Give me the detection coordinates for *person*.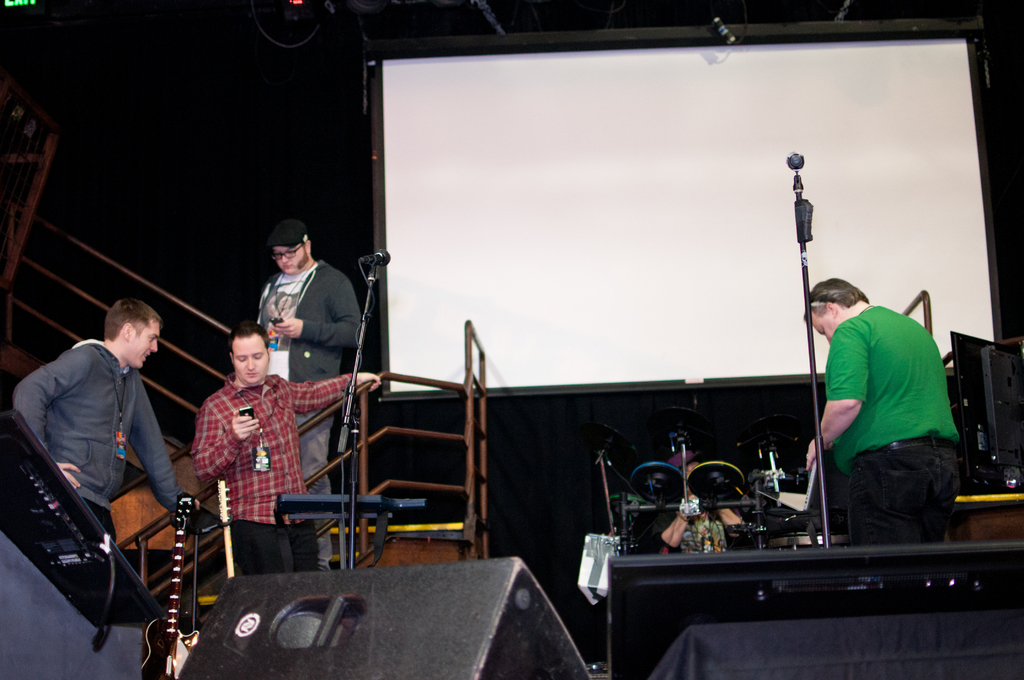
256 214 357 570.
